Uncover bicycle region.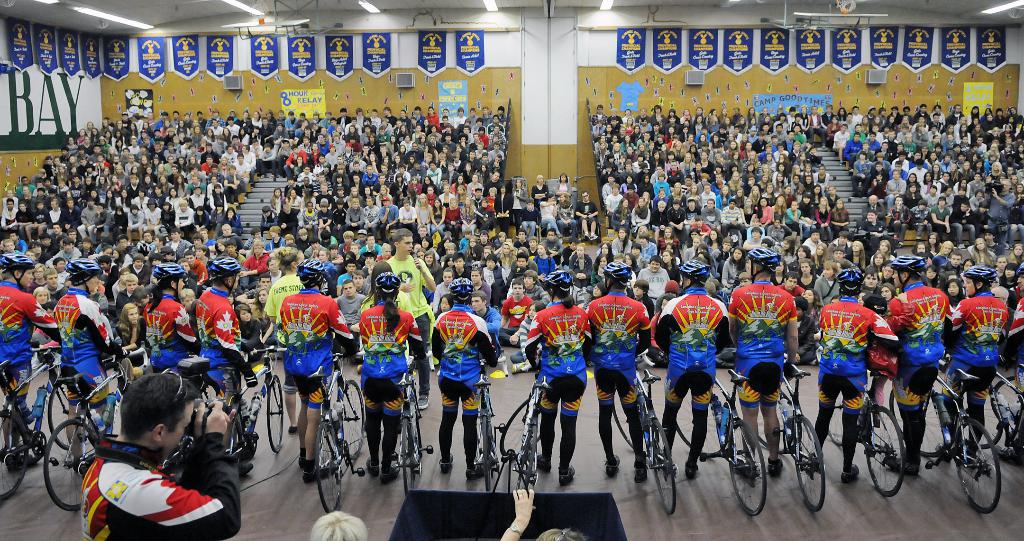
Uncovered: bbox=(889, 356, 1004, 512).
